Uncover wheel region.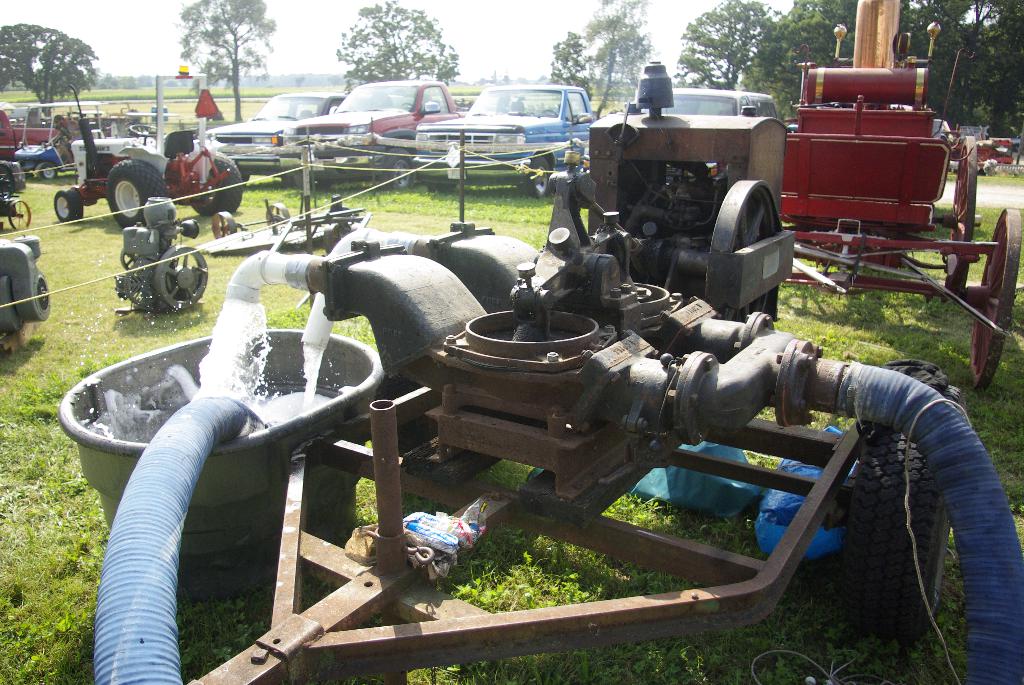
Uncovered: l=519, t=152, r=554, b=199.
